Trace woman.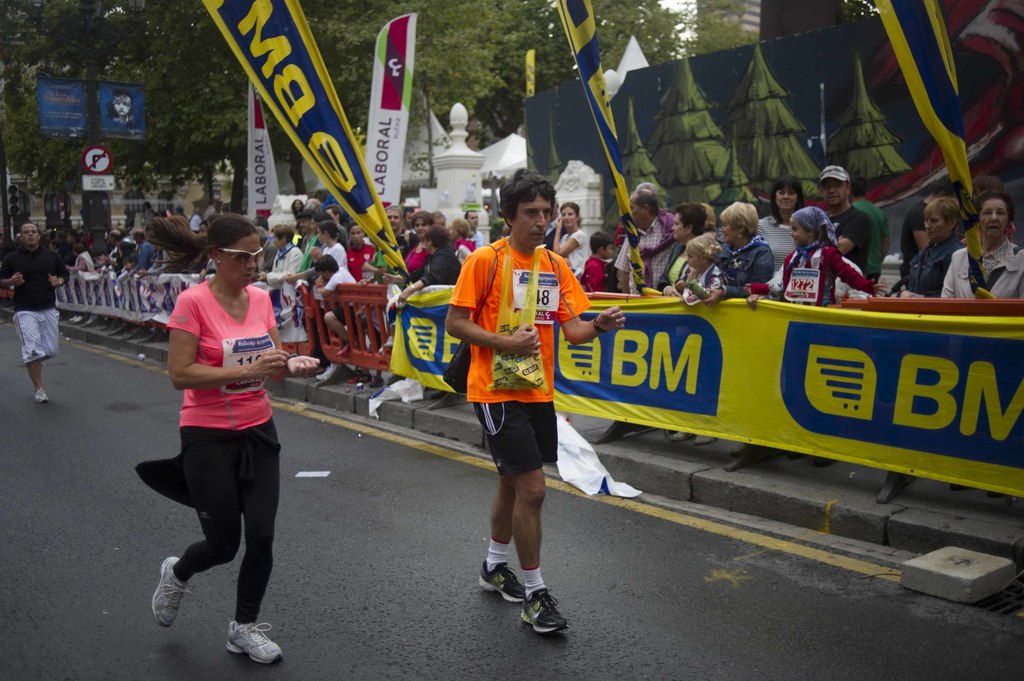
Traced to left=551, top=196, right=584, bottom=291.
